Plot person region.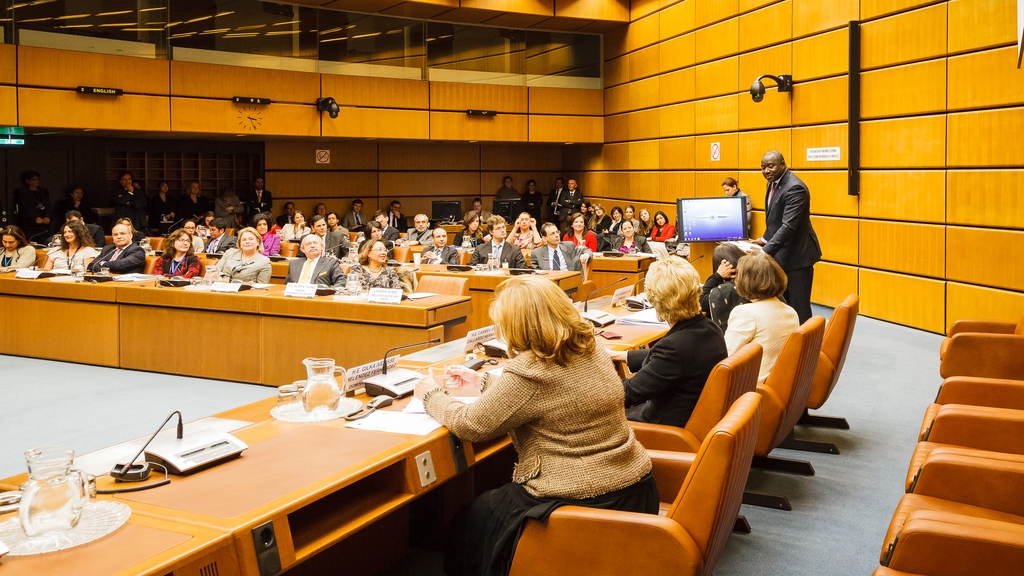
Plotted at (x1=275, y1=202, x2=297, y2=224).
